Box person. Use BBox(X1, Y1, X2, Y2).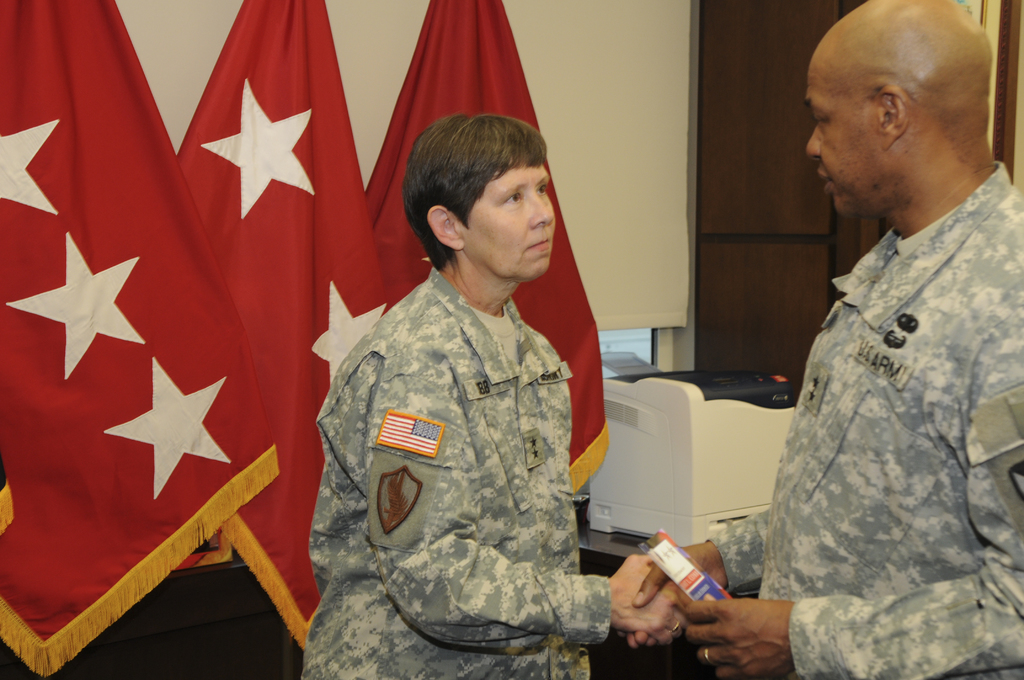
BBox(328, 103, 628, 679).
